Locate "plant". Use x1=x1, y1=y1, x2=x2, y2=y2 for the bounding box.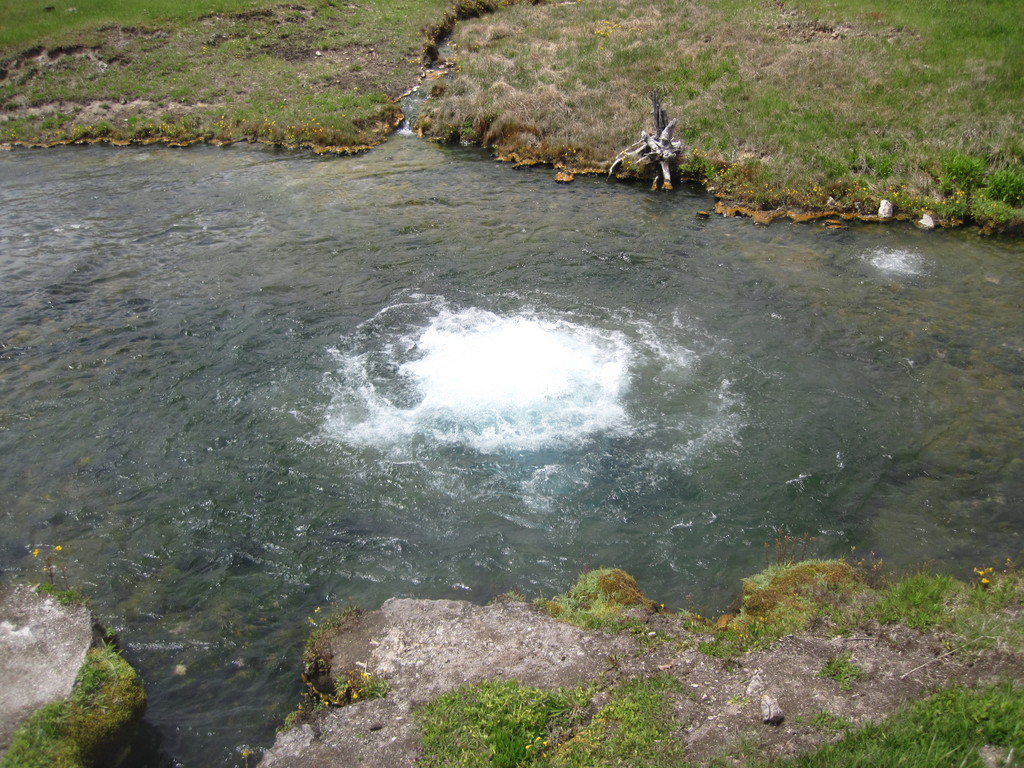
x1=541, y1=566, x2=665, y2=641.
